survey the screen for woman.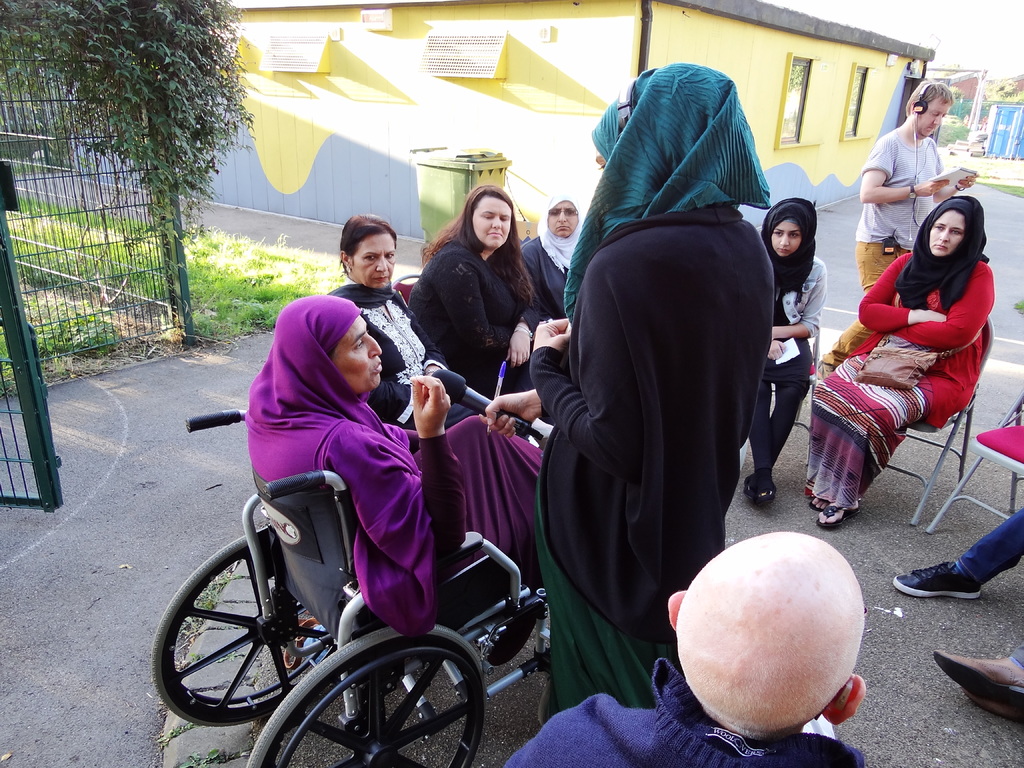
Survey found: box=[241, 284, 547, 659].
